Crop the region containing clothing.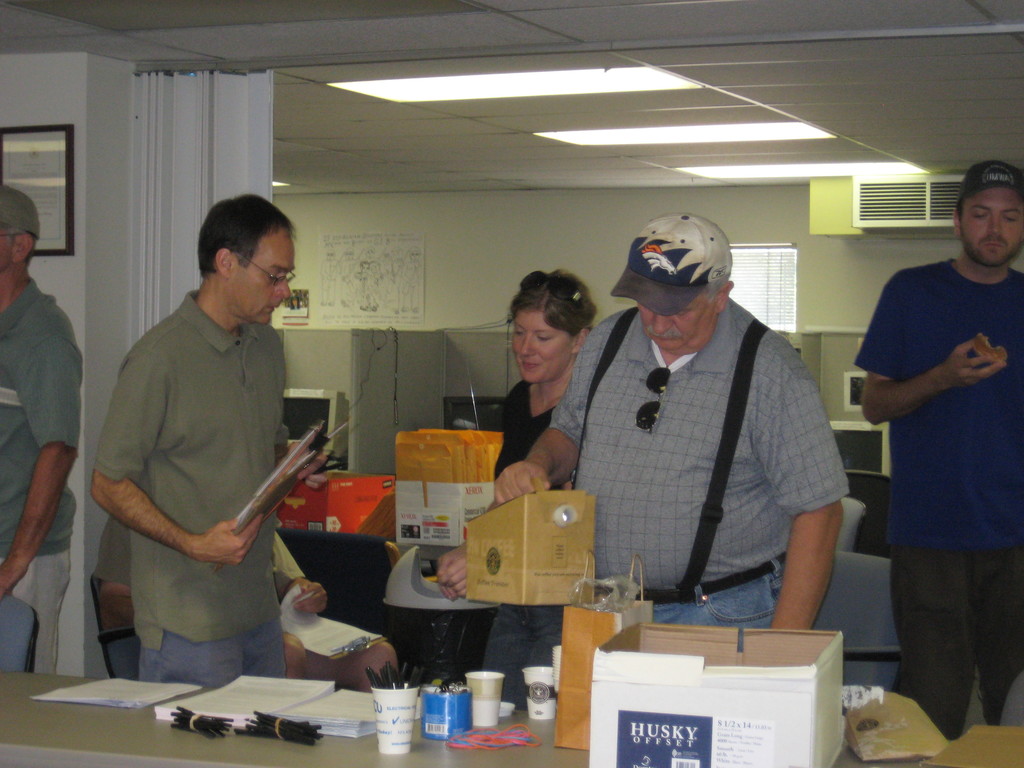
Crop region: (480,378,566,713).
